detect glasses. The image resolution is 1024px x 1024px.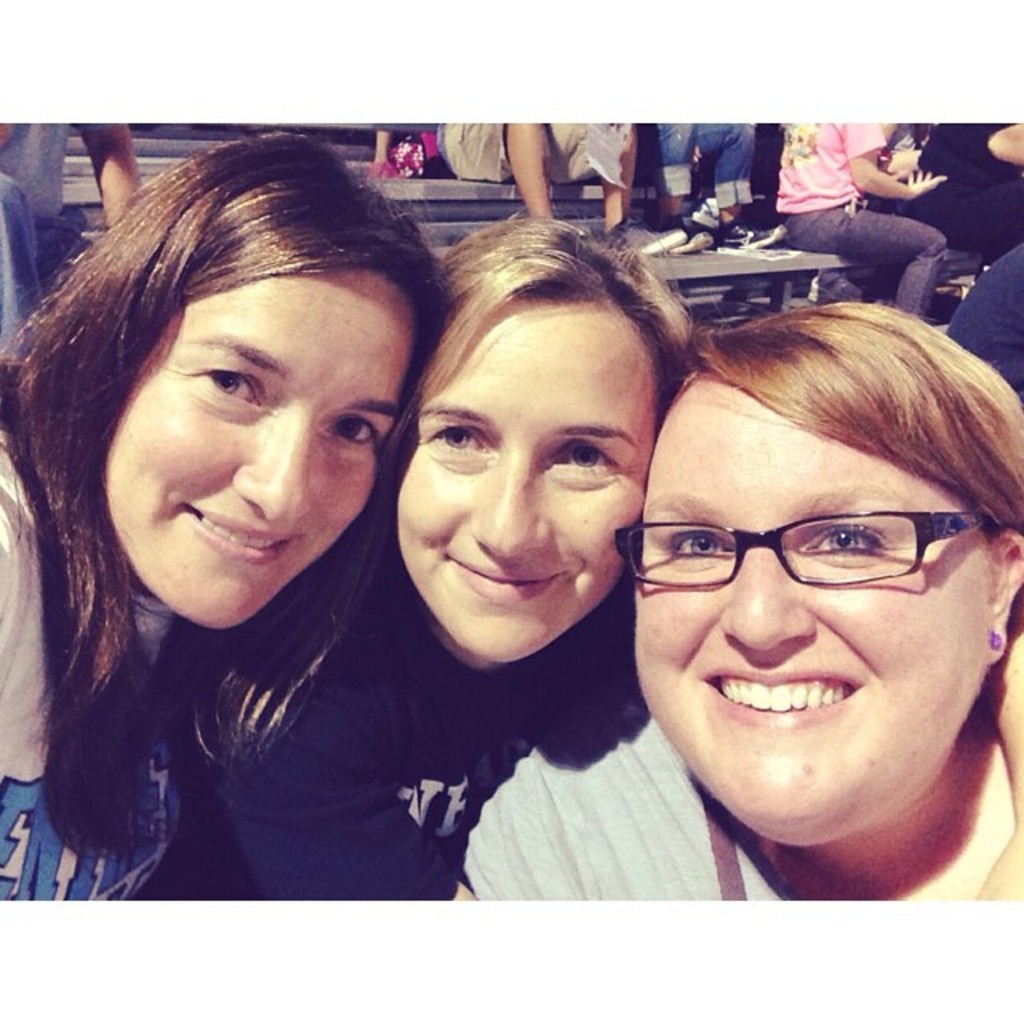
(x1=614, y1=502, x2=1006, y2=598).
